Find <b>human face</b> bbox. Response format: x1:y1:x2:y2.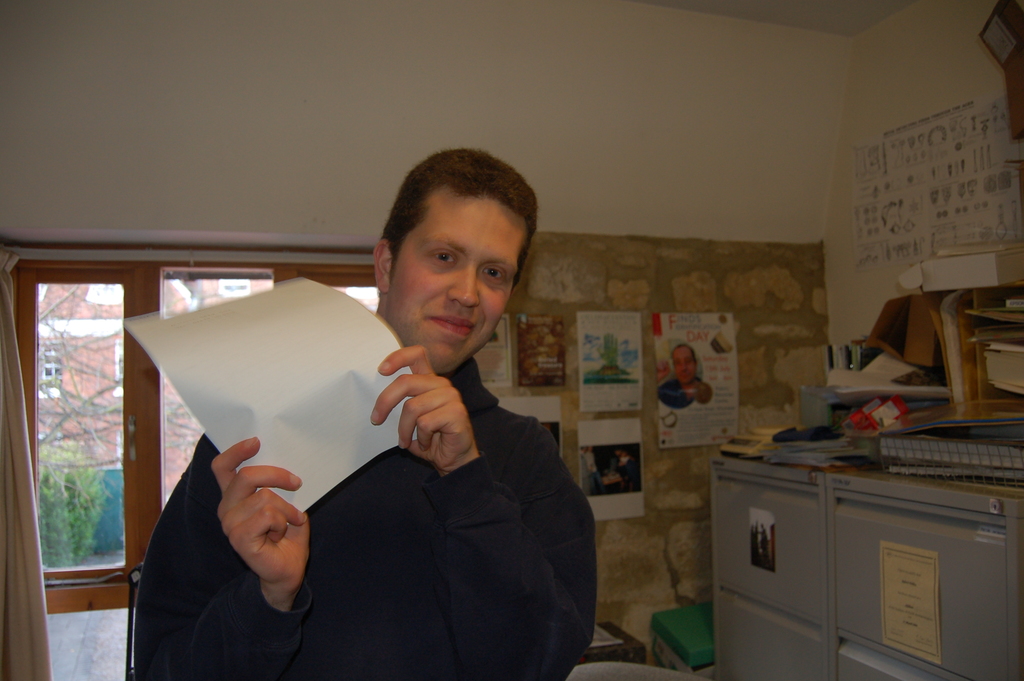
387:195:531:384.
